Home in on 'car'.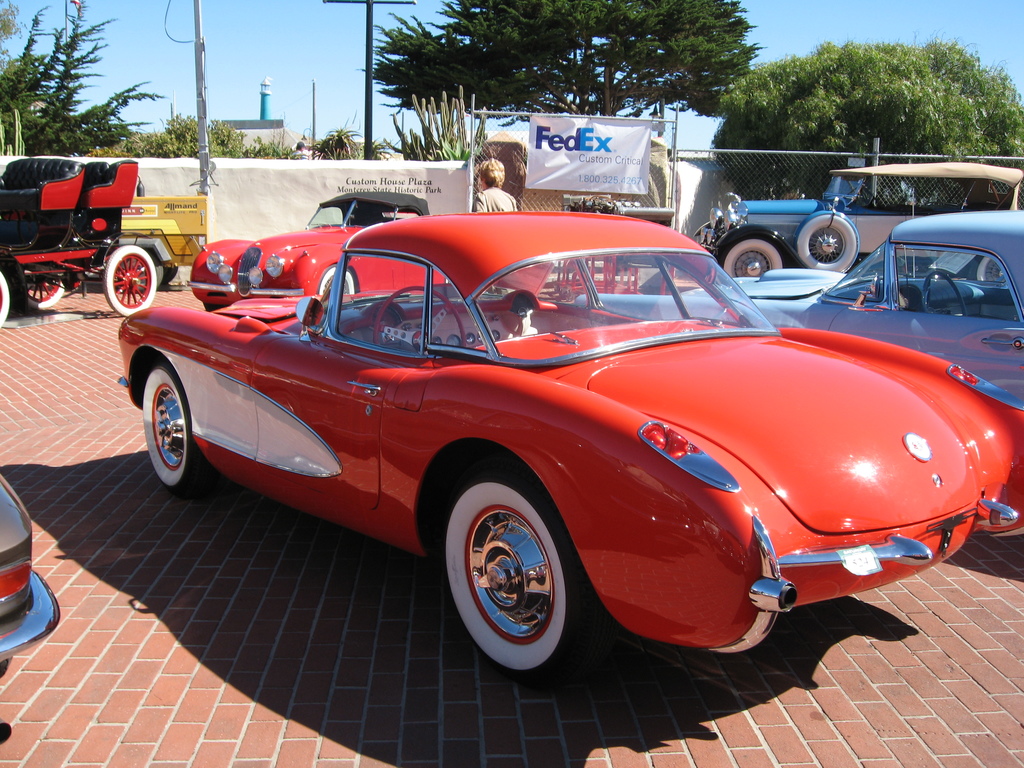
Homed in at bbox=[117, 209, 1023, 675].
